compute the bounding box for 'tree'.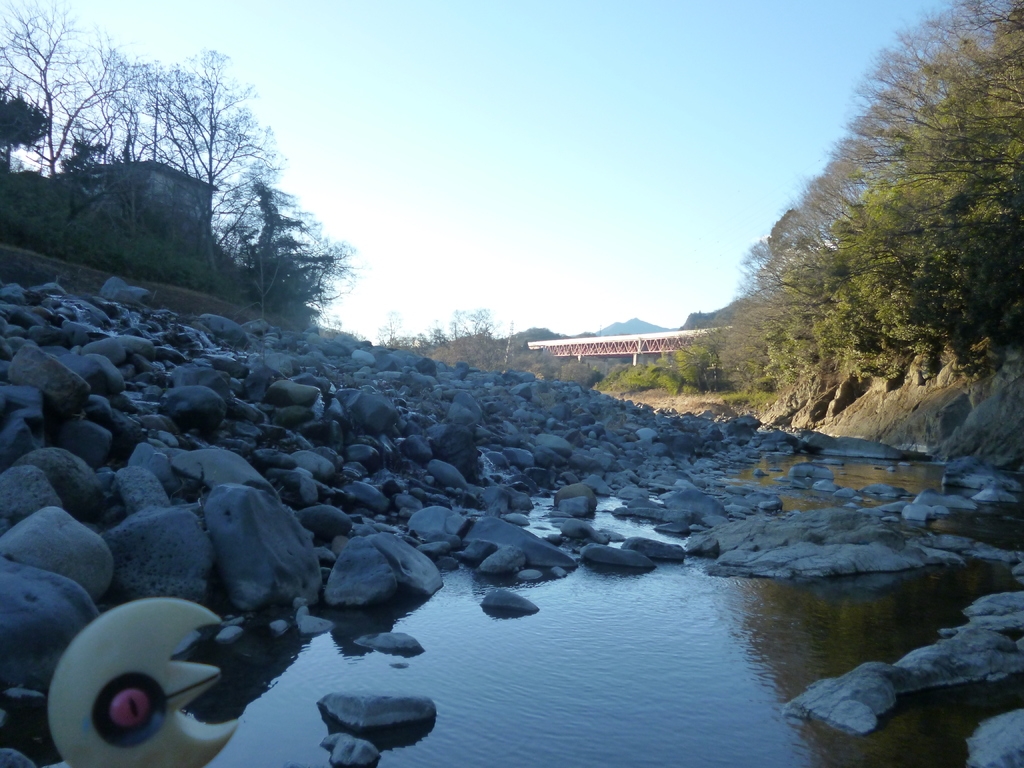
[445,305,469,346].
